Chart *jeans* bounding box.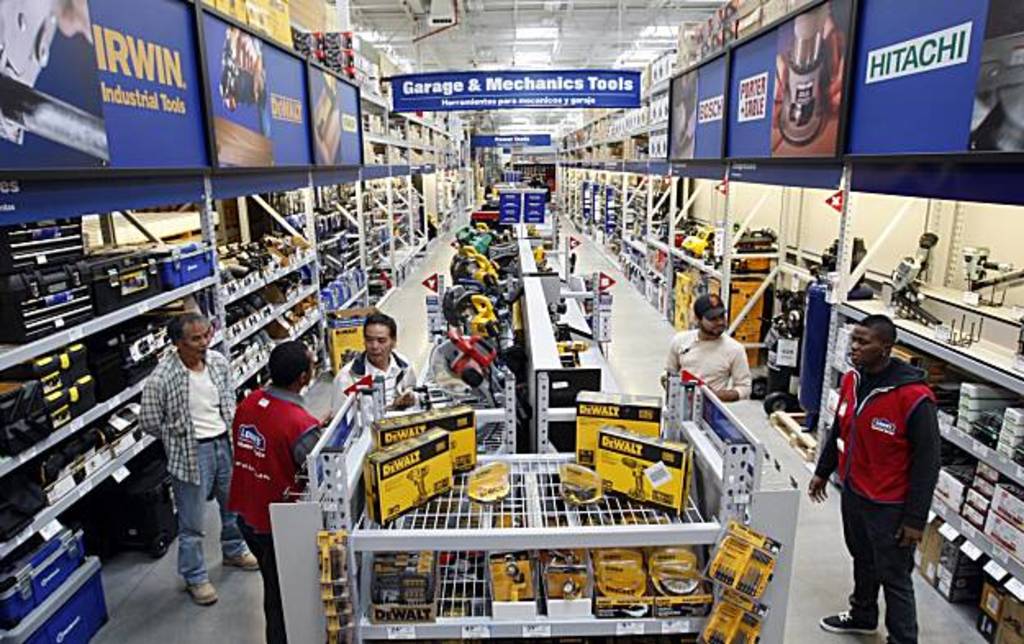
Charted: [left=177, top=434, right=246, bottom=588].
